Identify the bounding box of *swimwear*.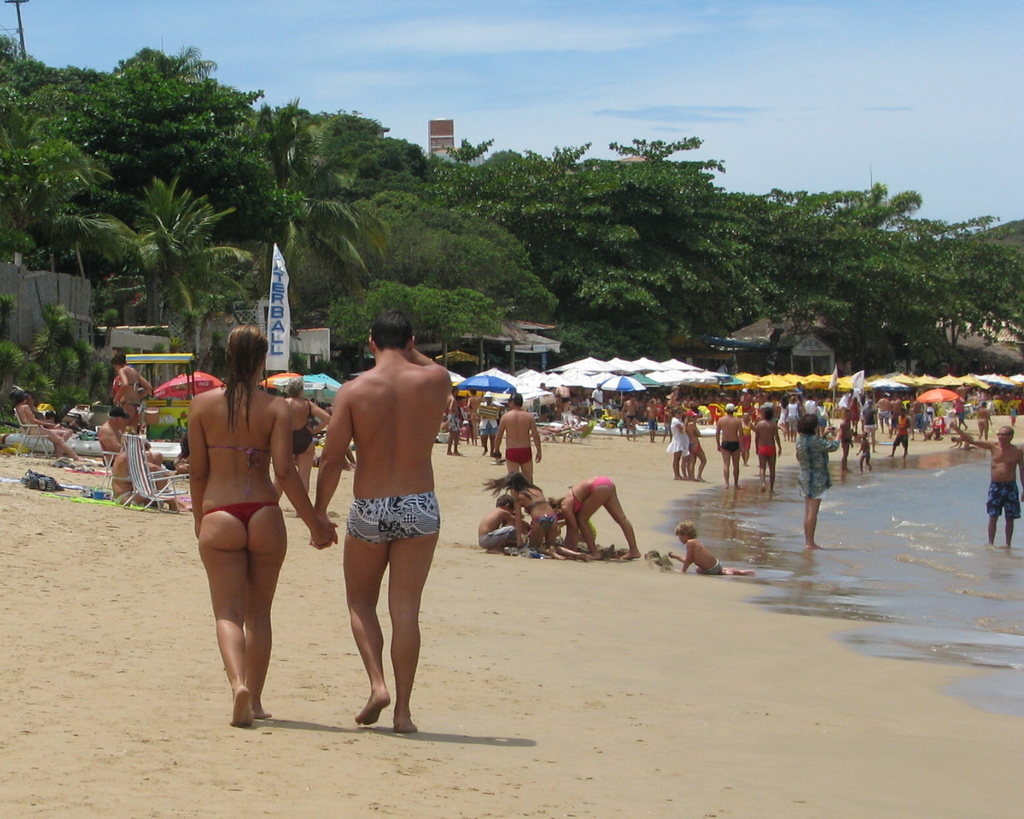
l=756, t=445, r=777, b=455.
